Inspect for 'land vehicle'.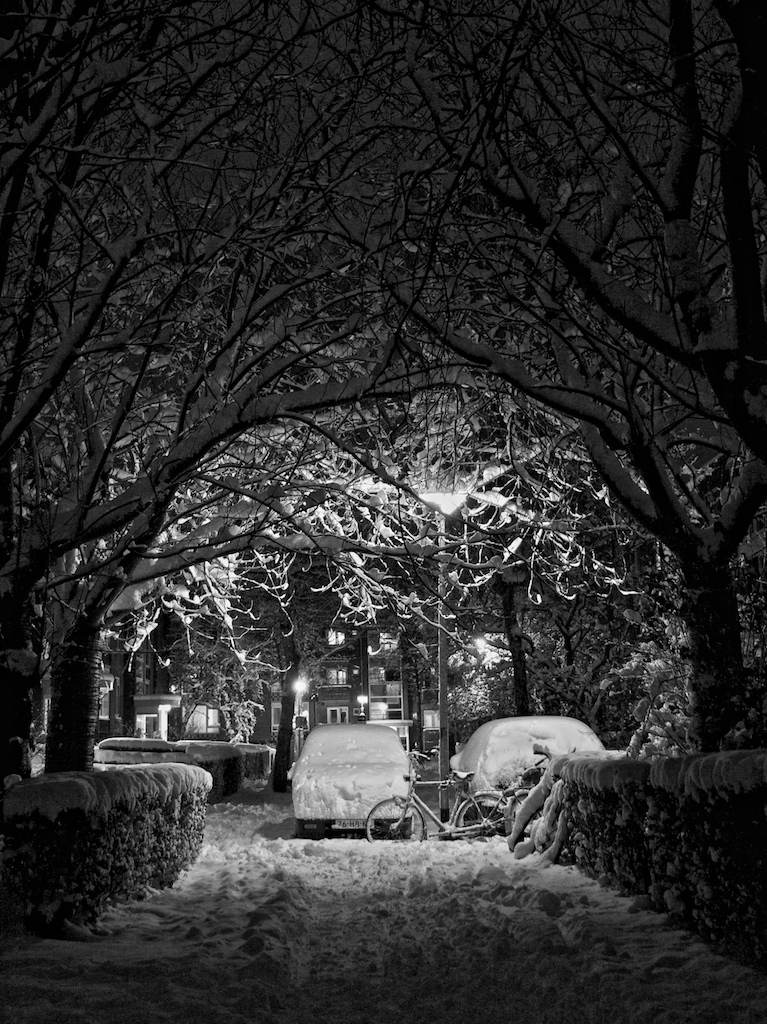
Inspection: locate(457, 713, 604, 815).
